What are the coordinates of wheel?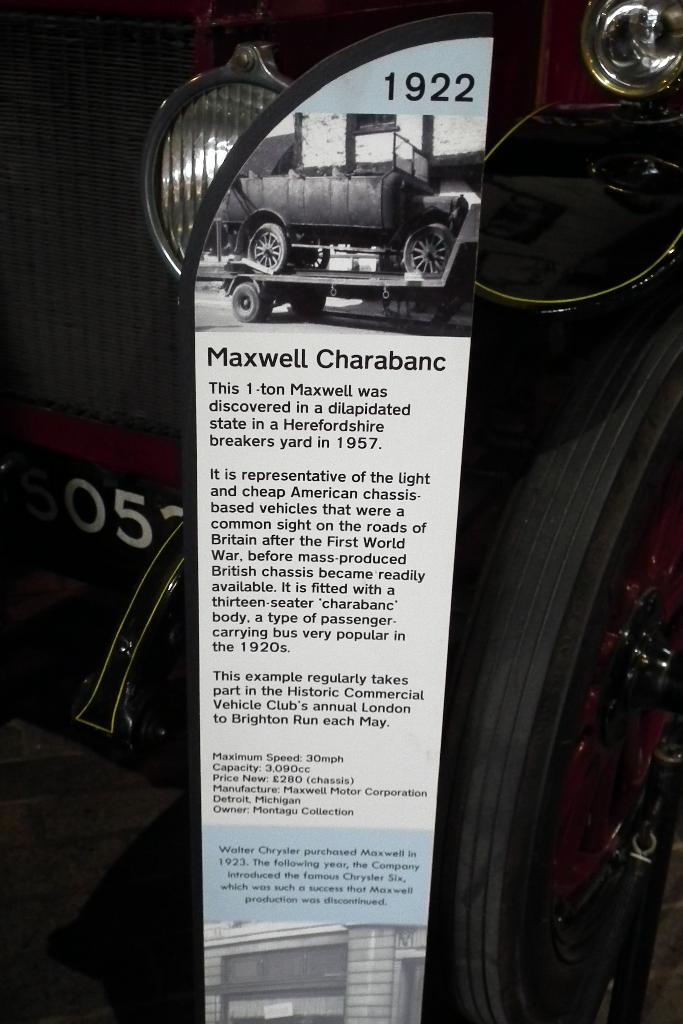
[403, 223, 454, 275].
